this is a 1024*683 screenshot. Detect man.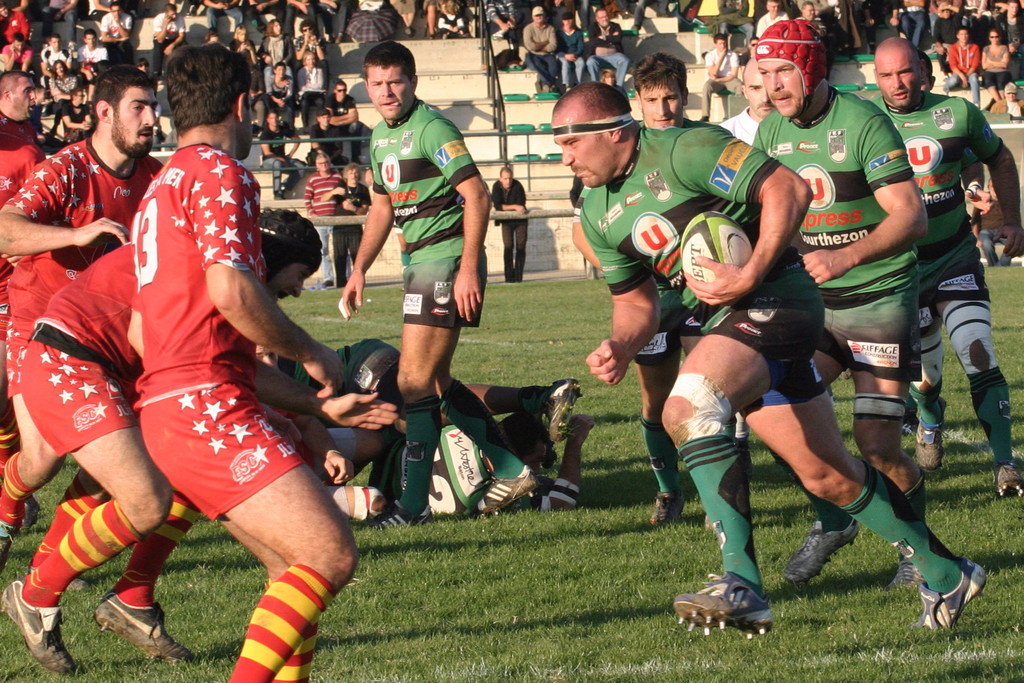
BBox(519, 3, 569, 103).
